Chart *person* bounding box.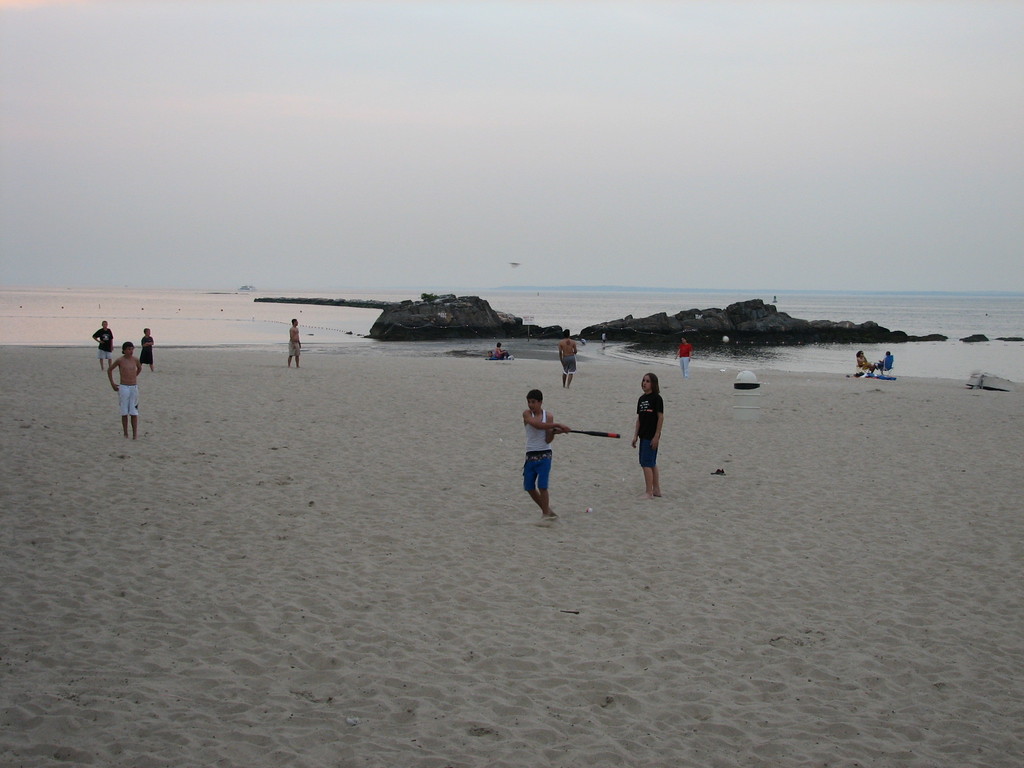
Charted: [876,351,894,381].
